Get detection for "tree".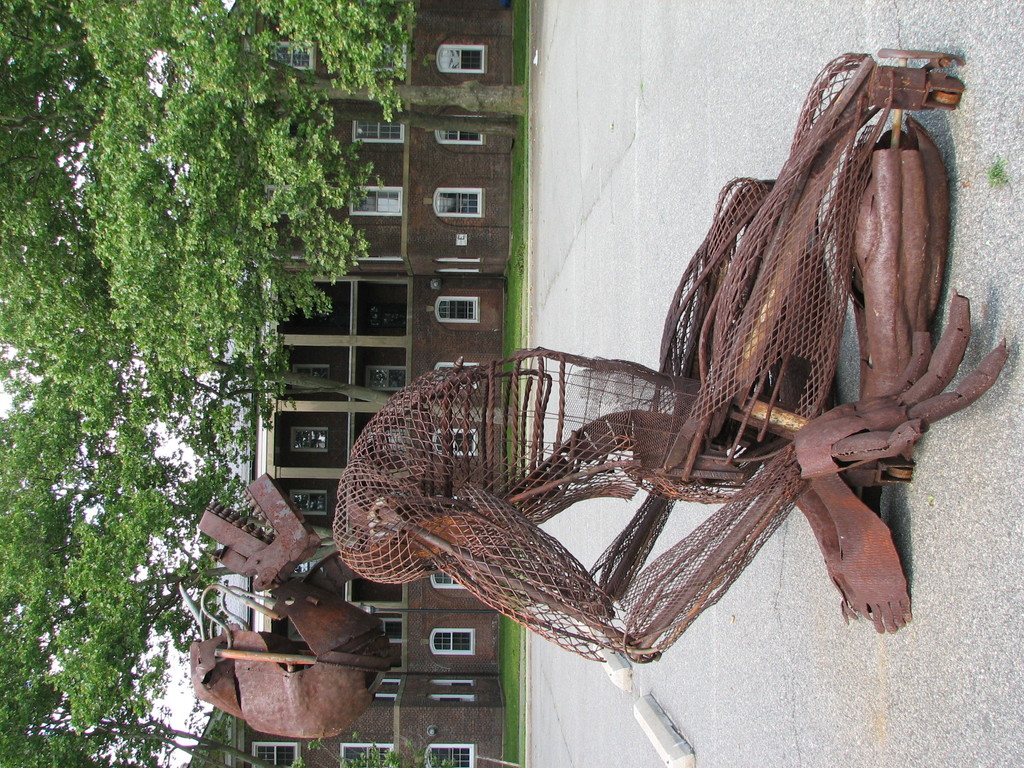
Detection: detection(0, 366, 275, 767).
